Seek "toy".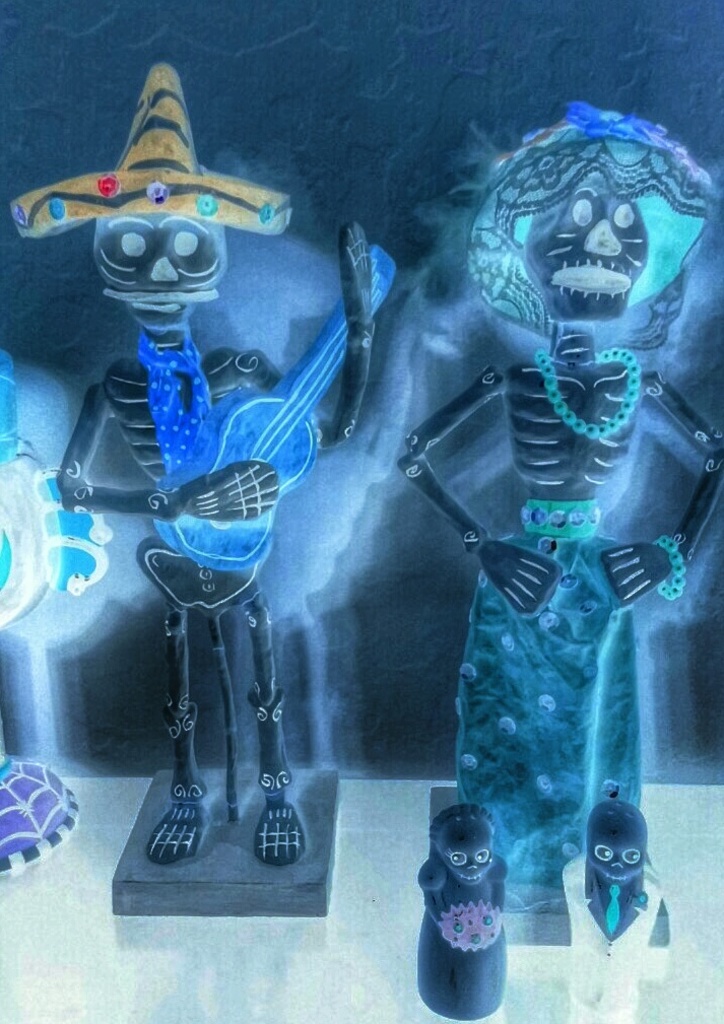
detection(394, 86, 723, 911).
